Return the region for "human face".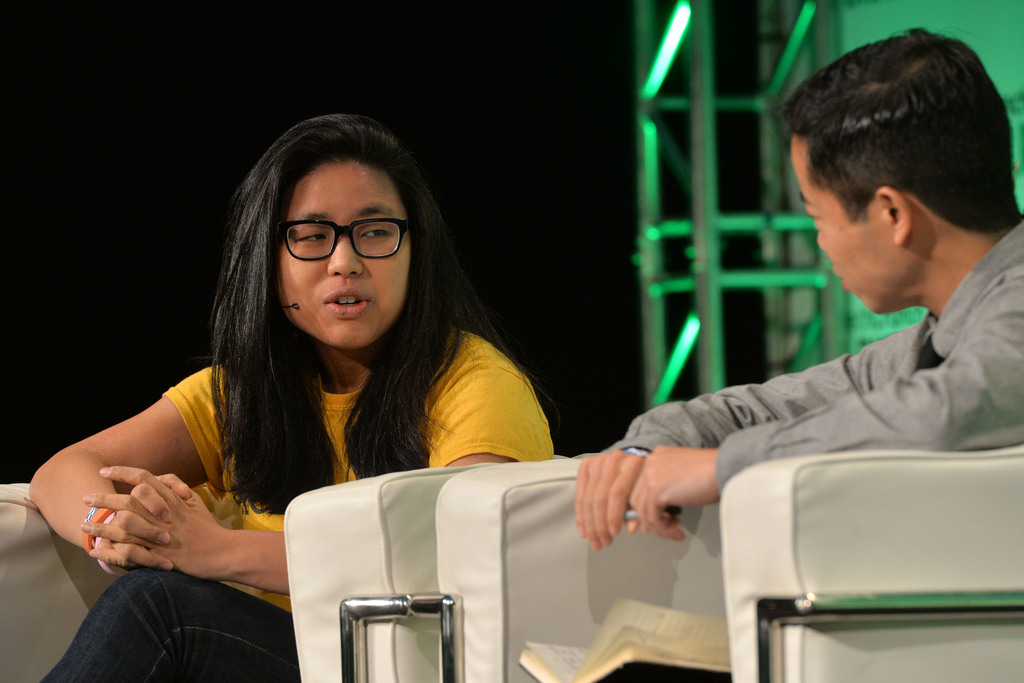
{"left": 785, "top": 136, "right": 902, "bottom": 312}.
